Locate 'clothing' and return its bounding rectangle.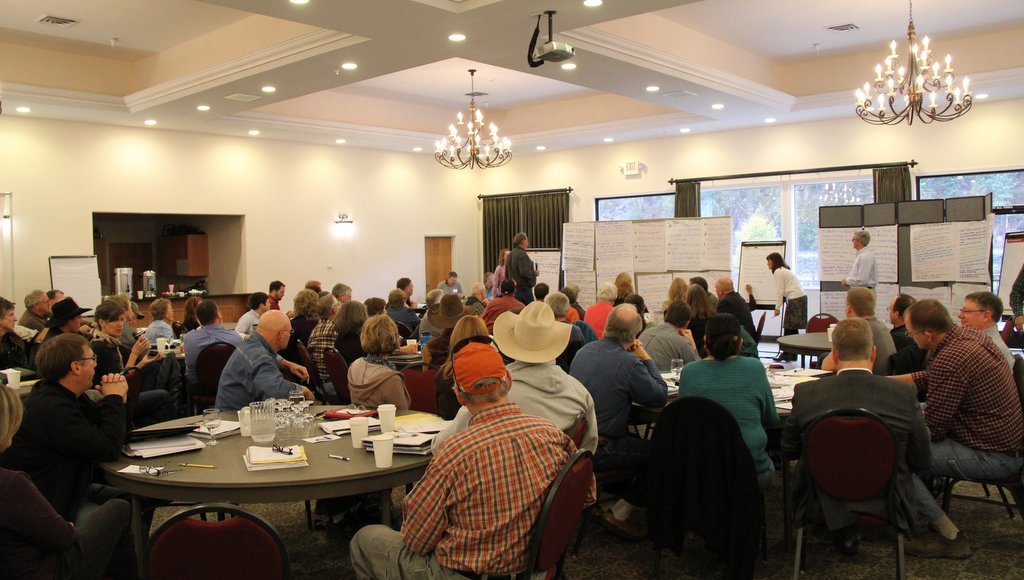
pyautogui.locateOnScreen(851, 312, 898, 381).
